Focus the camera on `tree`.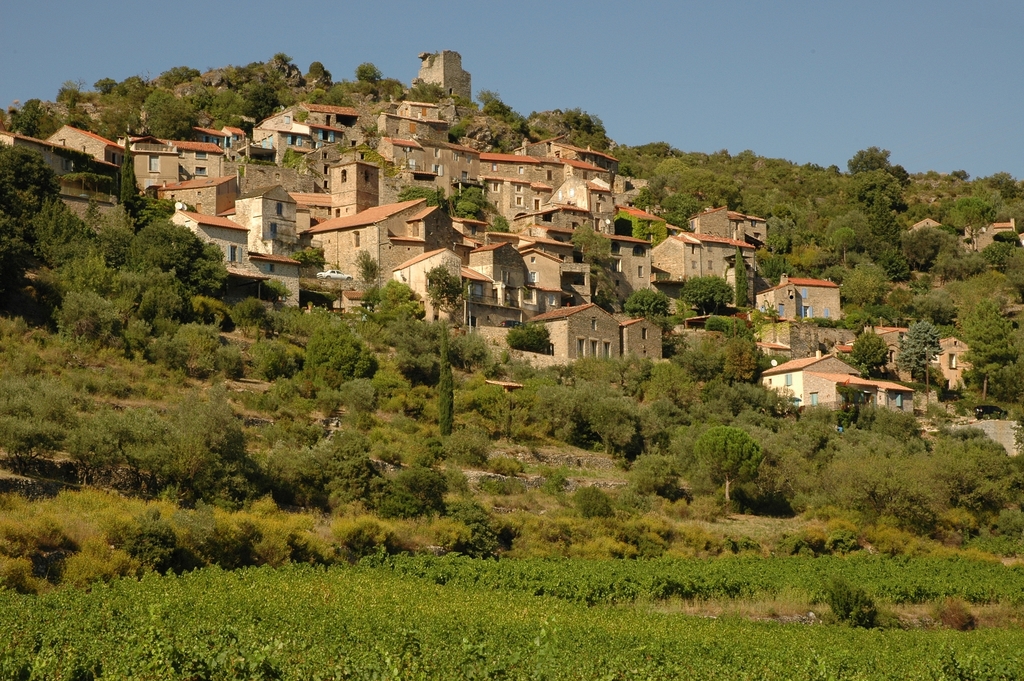
Focus region: (231,297,273,350).
